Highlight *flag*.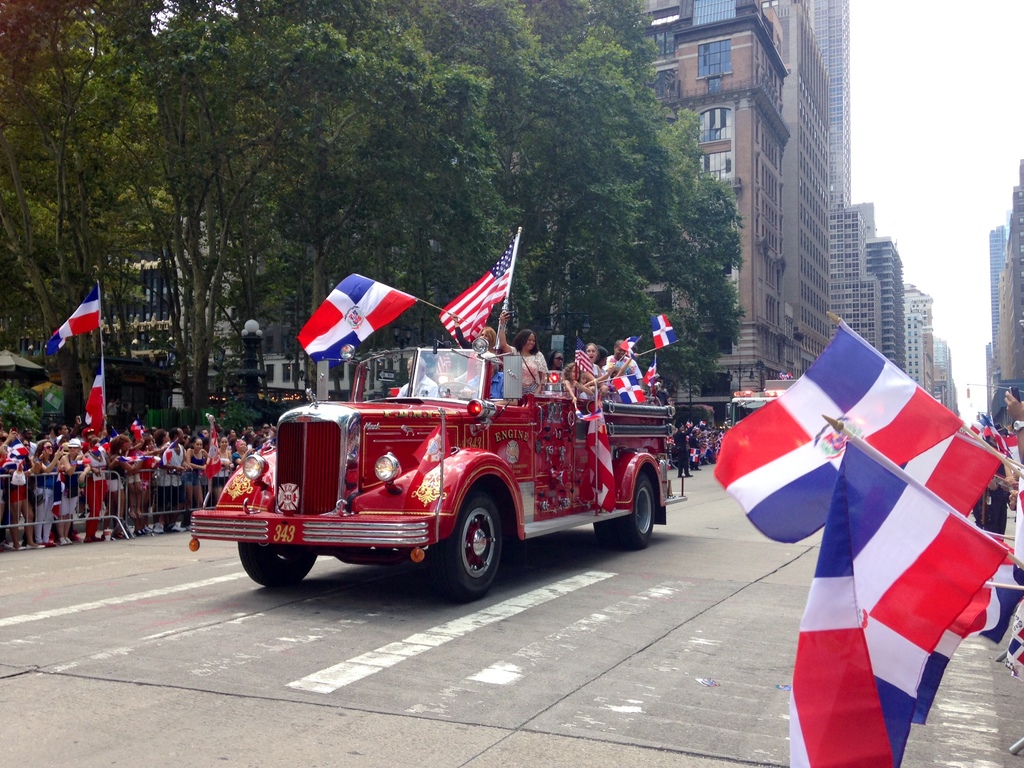
Highlighted region: bbox=[434, 225, 523, 344].
